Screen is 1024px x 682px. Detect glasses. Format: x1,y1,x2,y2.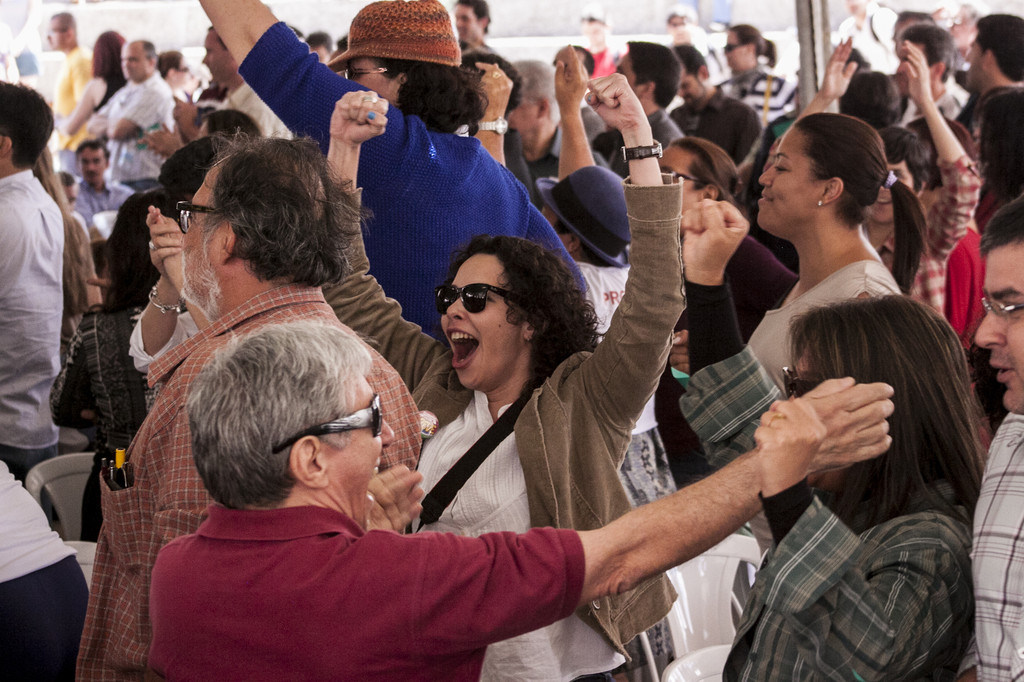
976,296,1023,319.
